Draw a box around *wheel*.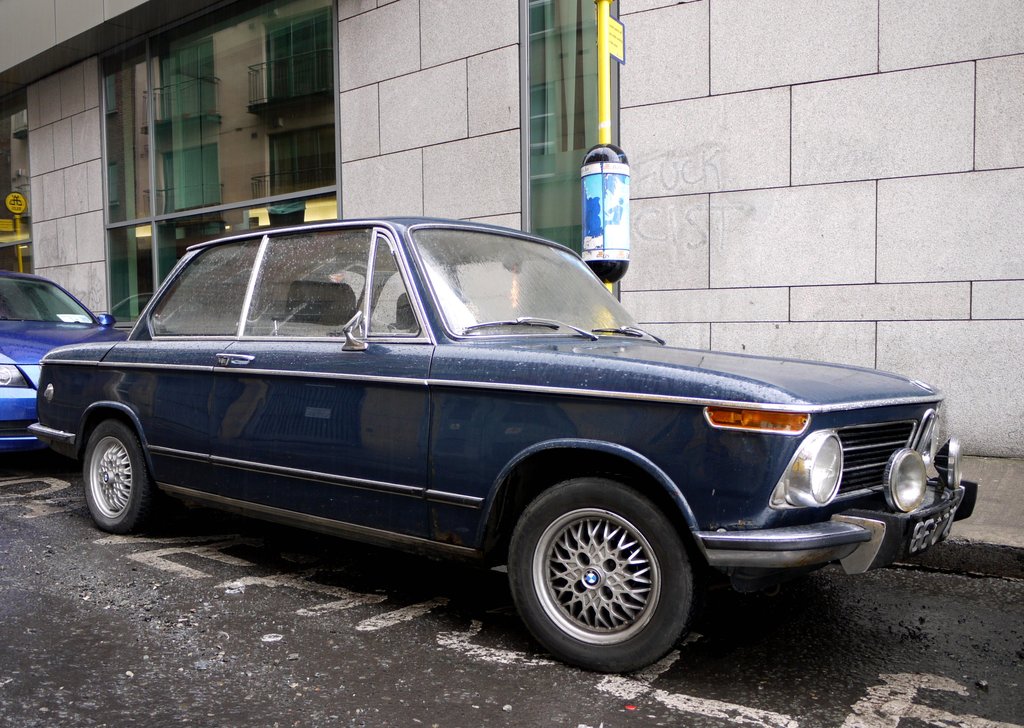
detection(81, 423, 161, 534).
